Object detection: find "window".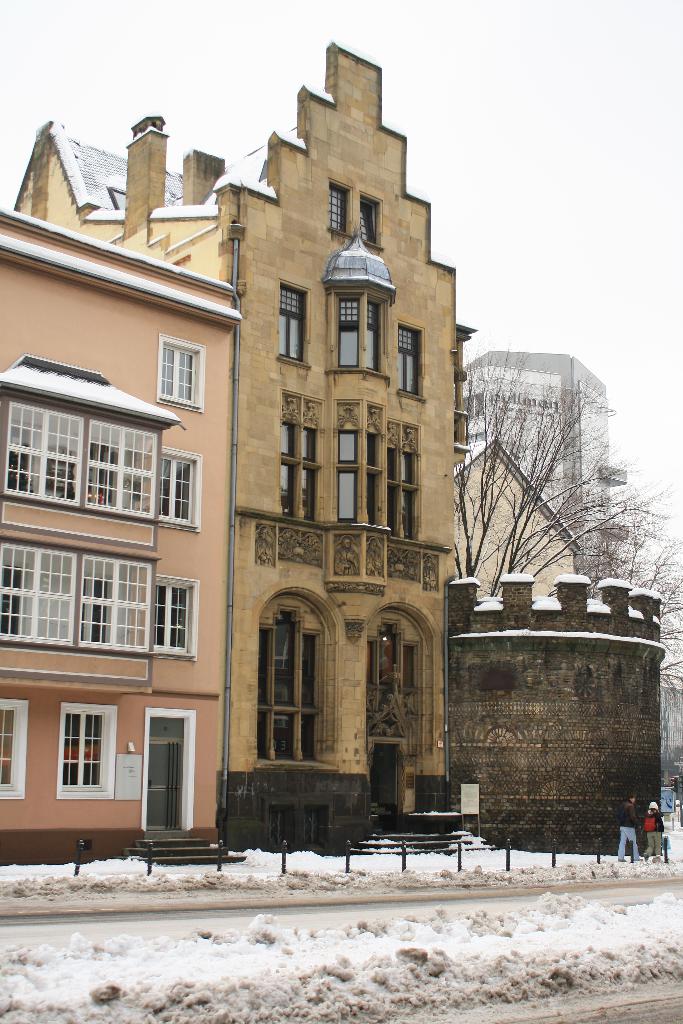
left=397, top=325, right=424, bottom=396.
